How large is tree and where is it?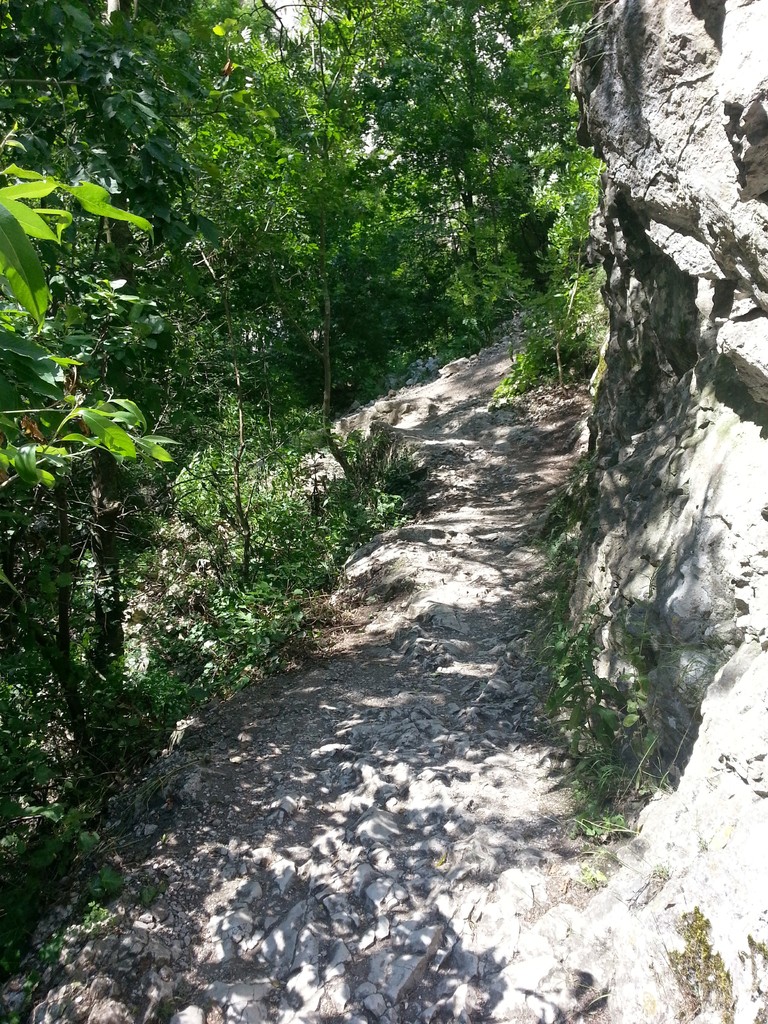
Bounding box: 0/0/220/864.
